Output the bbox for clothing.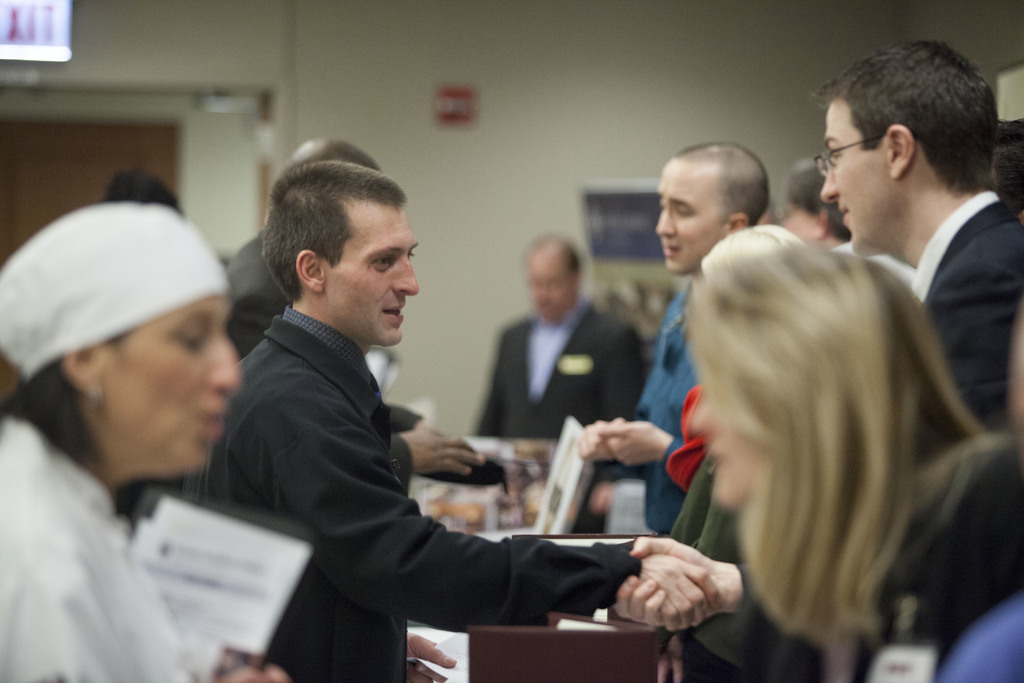
<box>0,400,248,682</box>.
